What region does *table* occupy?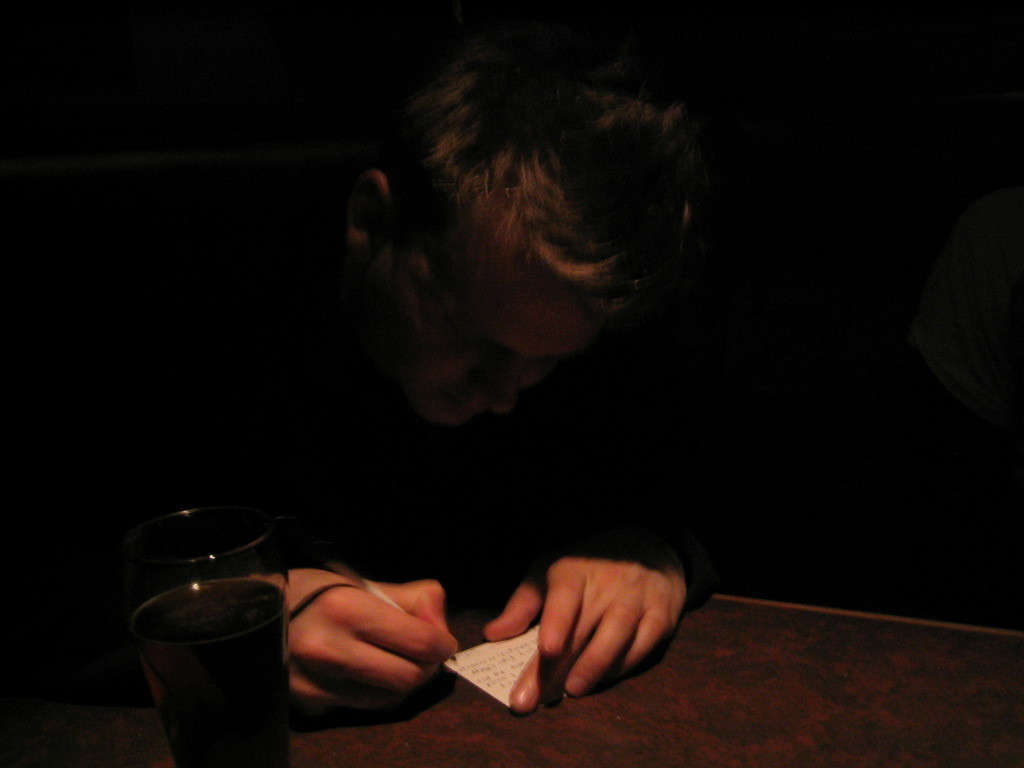
[0, 590, 1021, 767].
